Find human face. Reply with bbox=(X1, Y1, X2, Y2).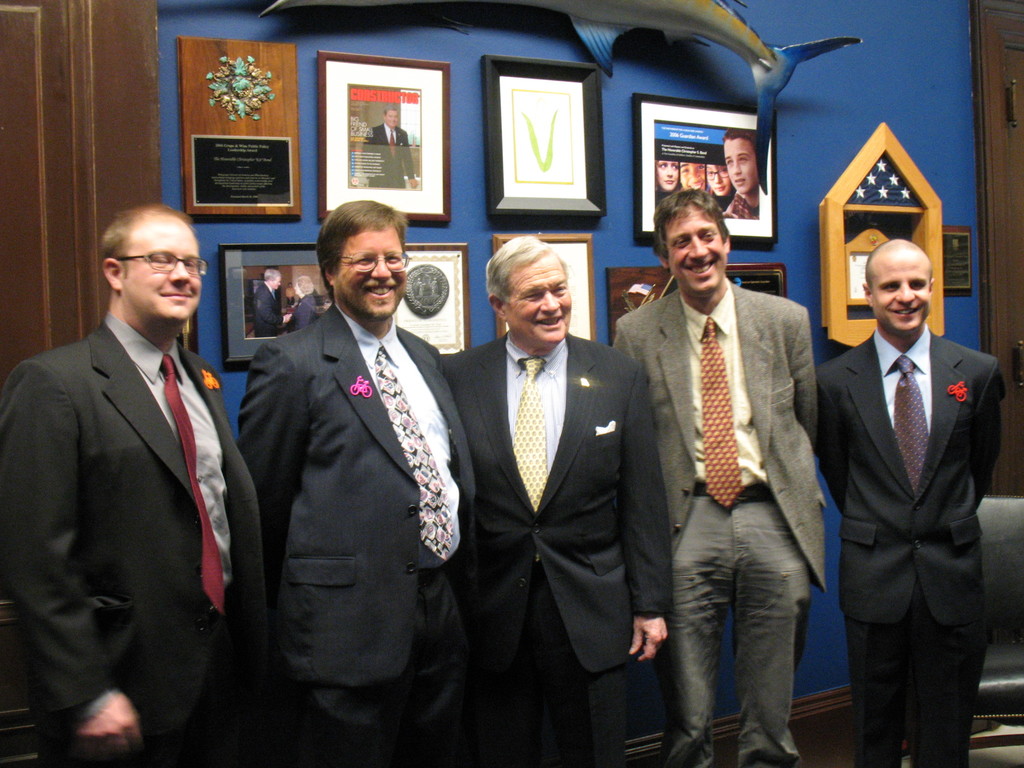
bbox=(725, 138, 760, 192).
